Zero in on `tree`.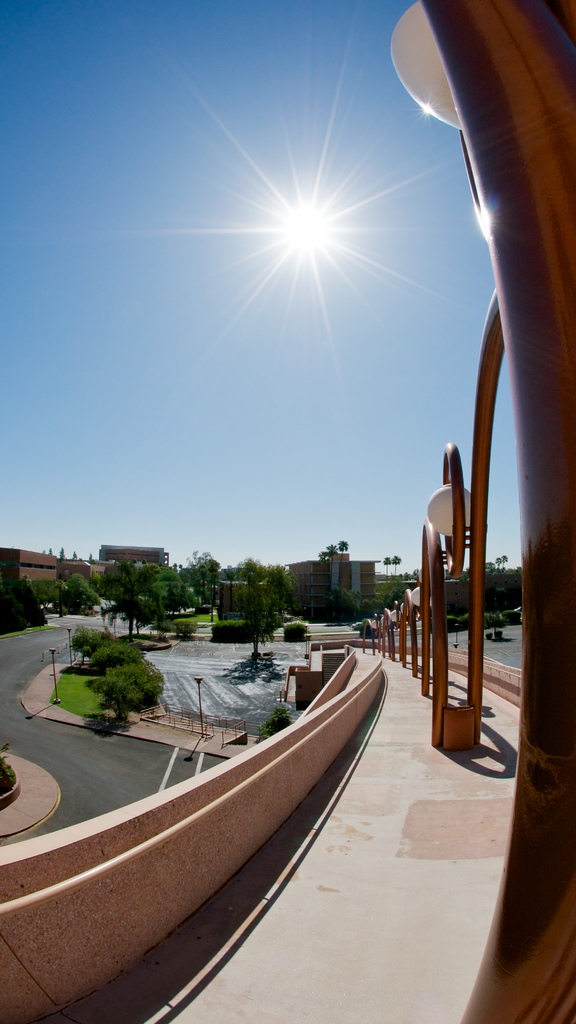
Zeroed in: box=[501, 551, 508, 566].
